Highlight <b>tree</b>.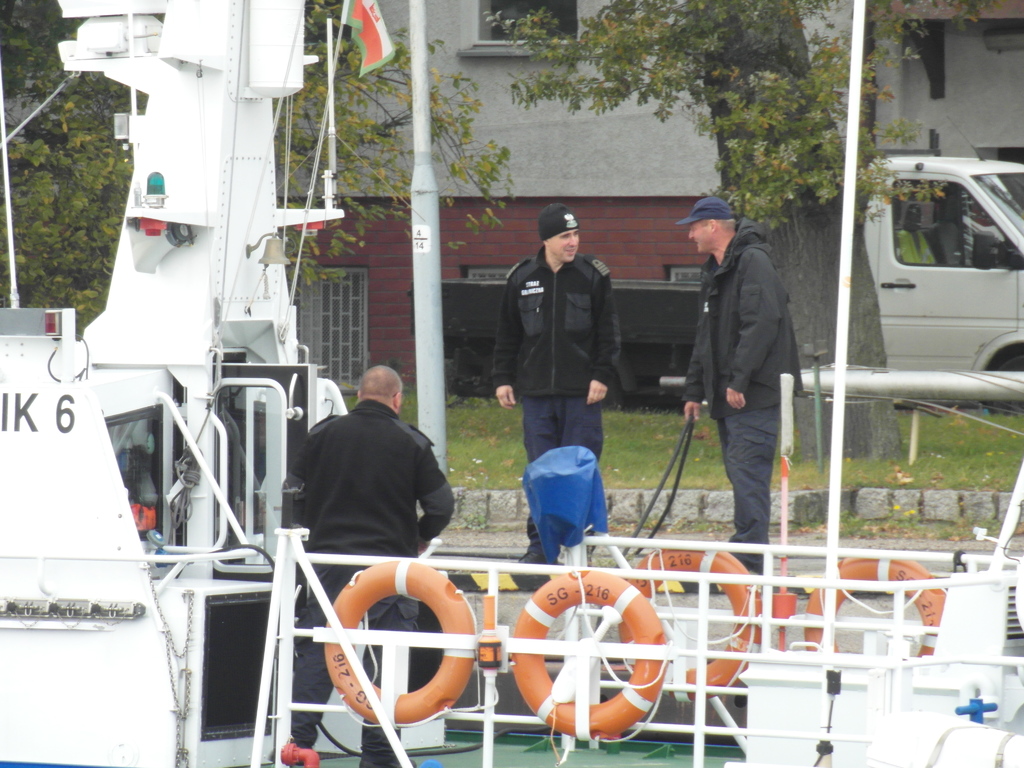
Highlighted region: <box>479,0,994,463</box>.
